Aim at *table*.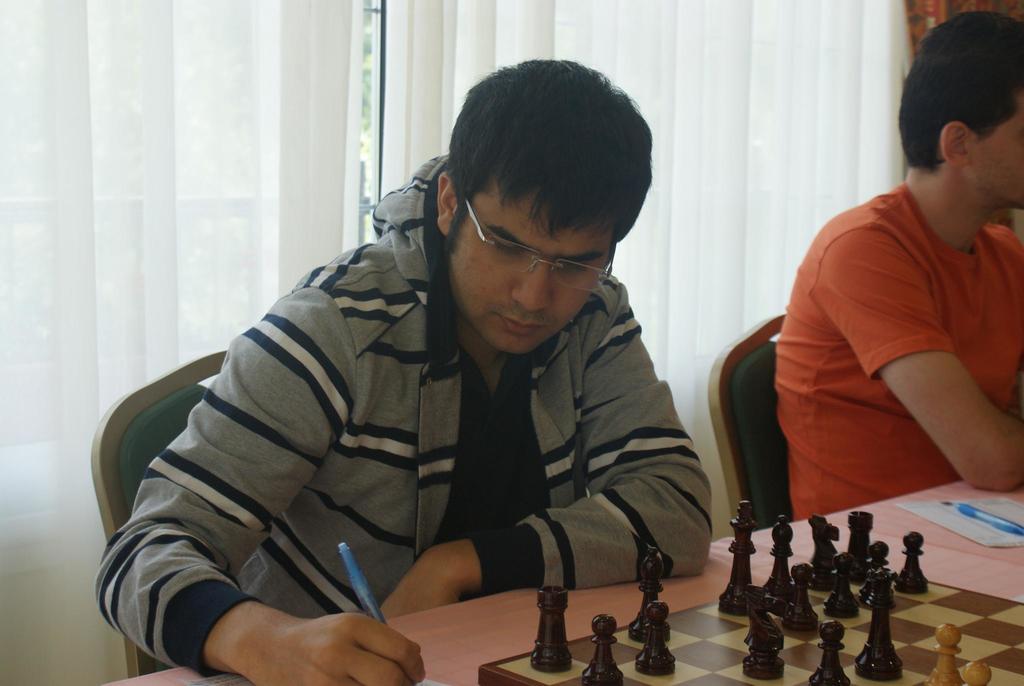
Aimed at (left=104, top=475, right=1023, bottom=685).
